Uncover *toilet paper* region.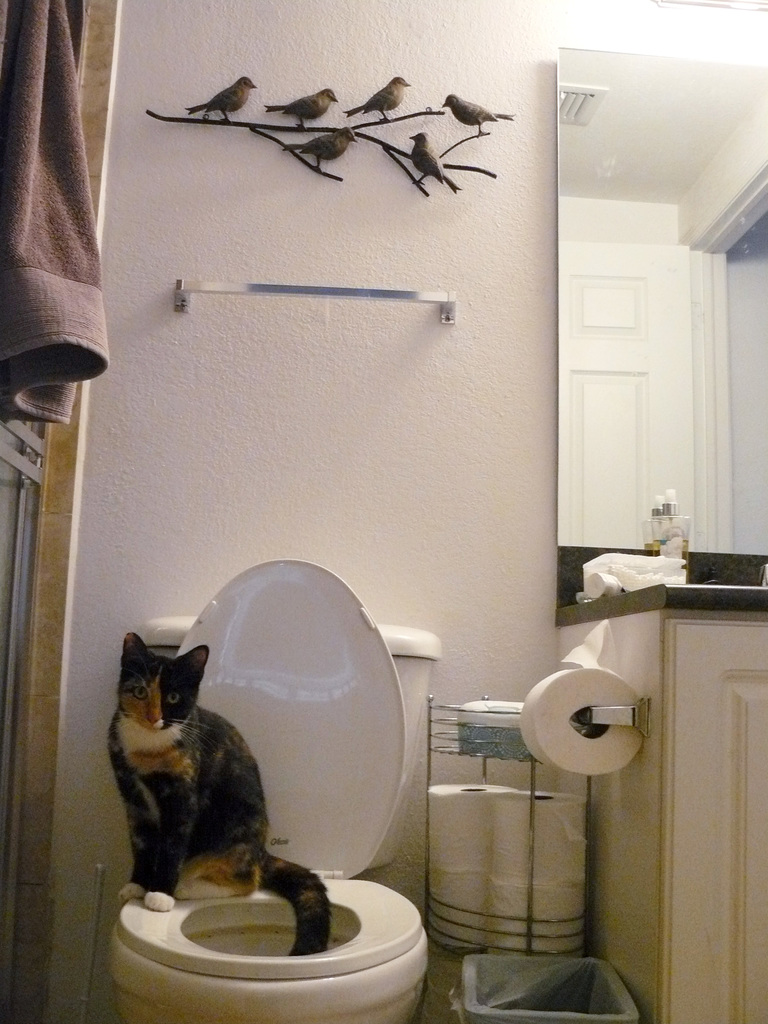
Uncovered: region(513, 618, 646, 779).
